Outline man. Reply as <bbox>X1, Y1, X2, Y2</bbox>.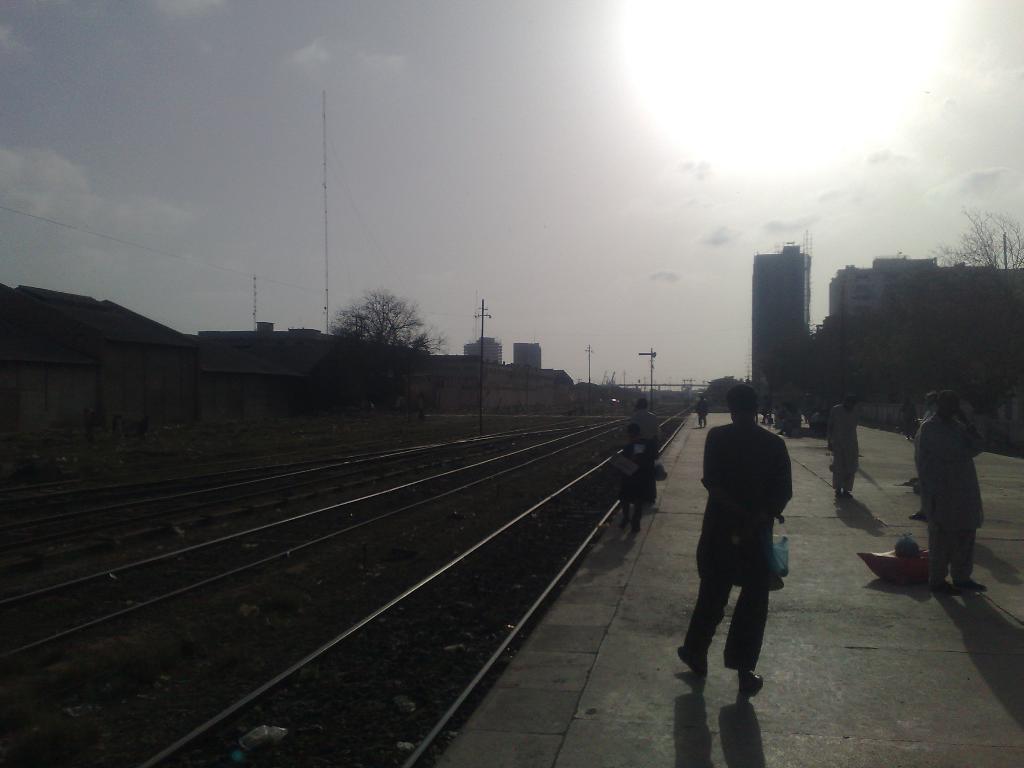
<bbox>693, 394, 708, 428</bbox>.
